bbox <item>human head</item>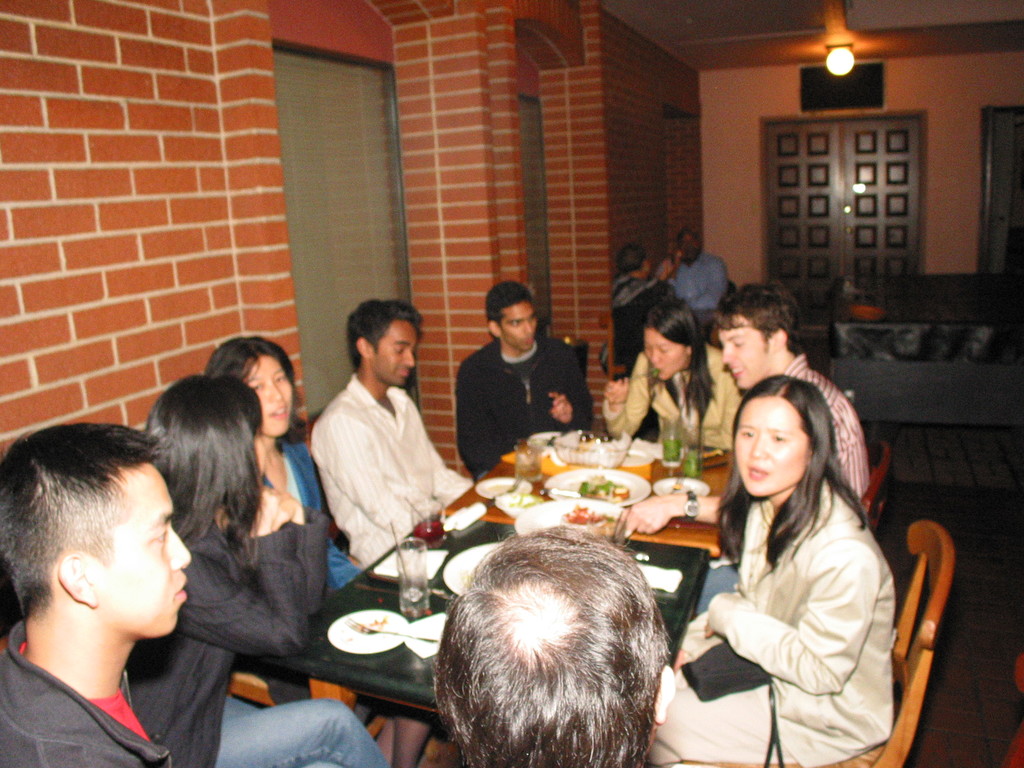
detection(402, 532, 690, 767)
